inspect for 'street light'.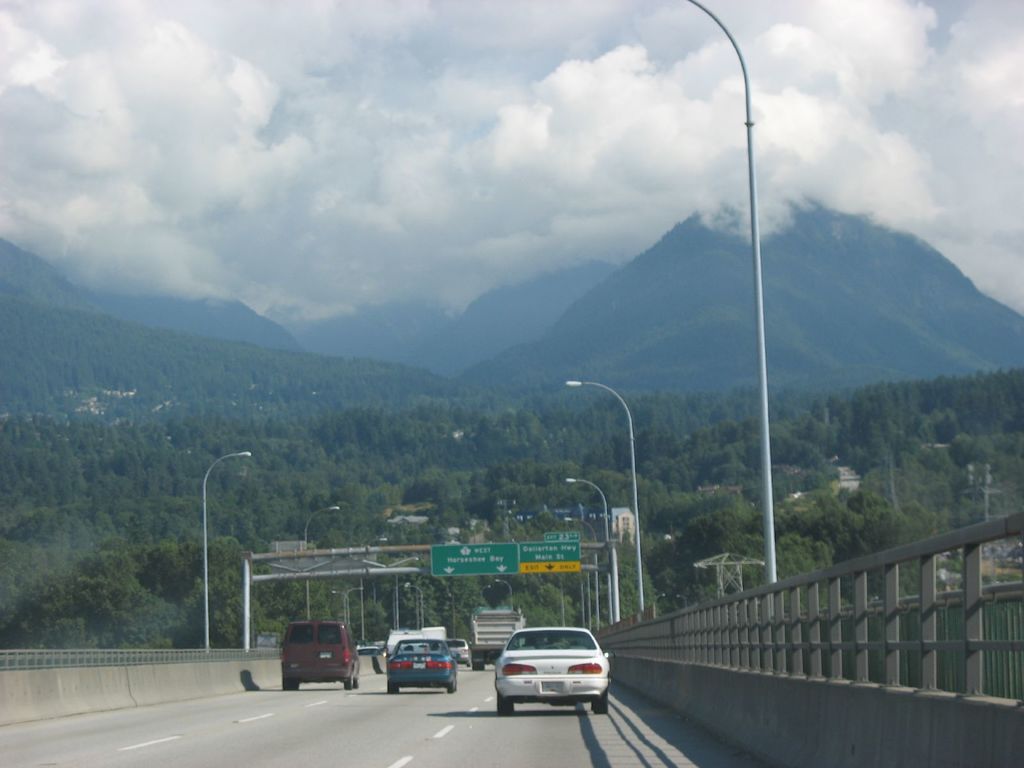
Inspection: crop(564, 519, 596, 625).
